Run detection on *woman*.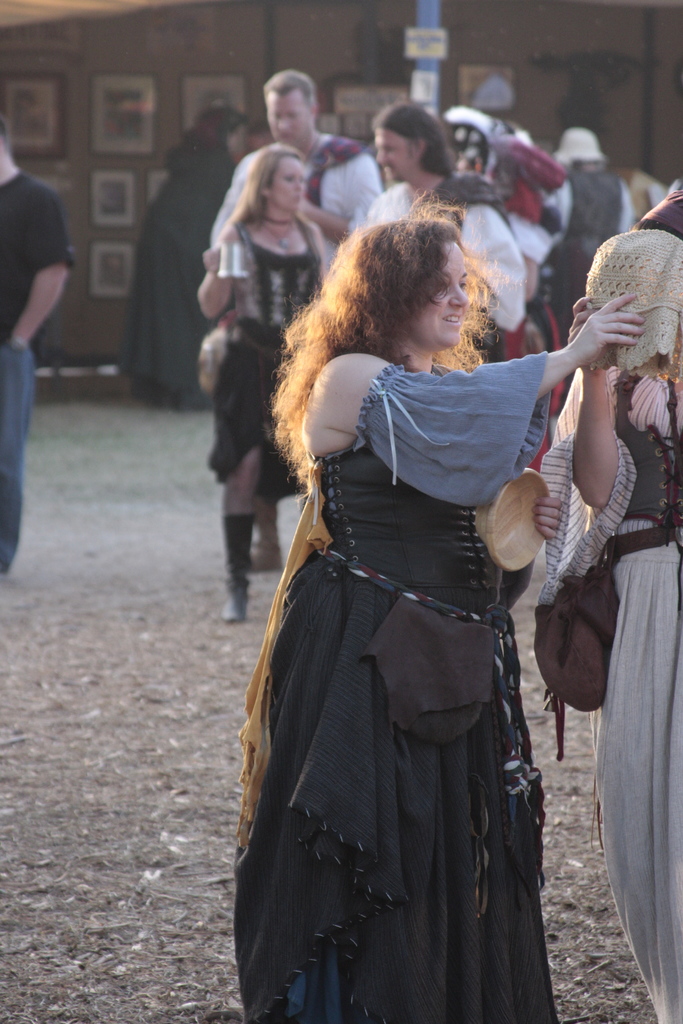
Result: bbox=(226, 166, 584, 1011).
